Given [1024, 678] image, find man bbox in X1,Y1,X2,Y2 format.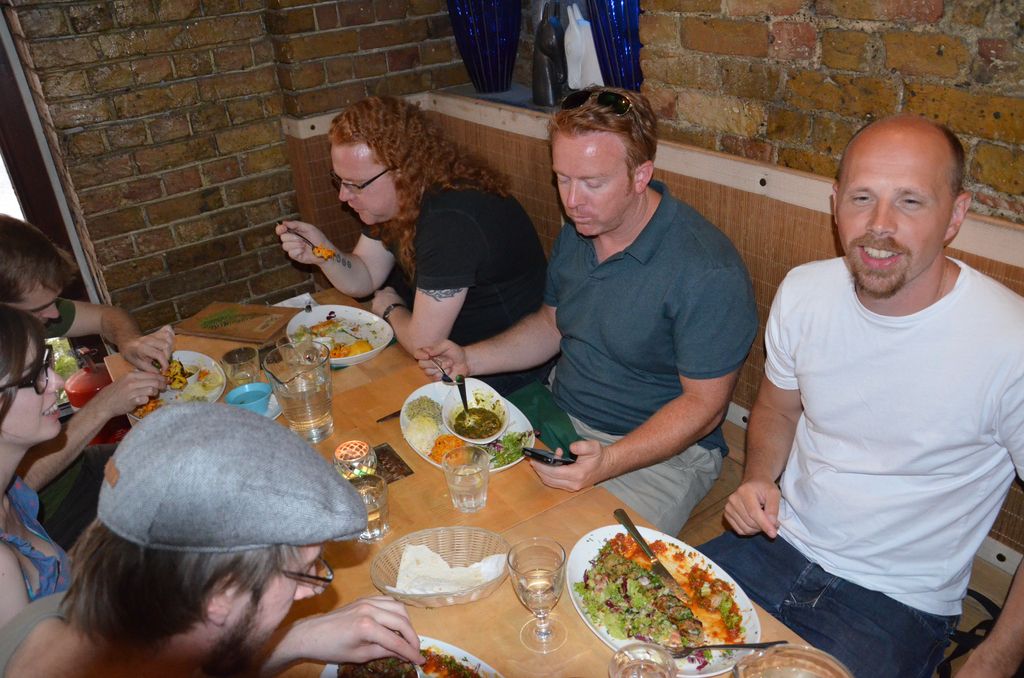
272,96,550,392.
